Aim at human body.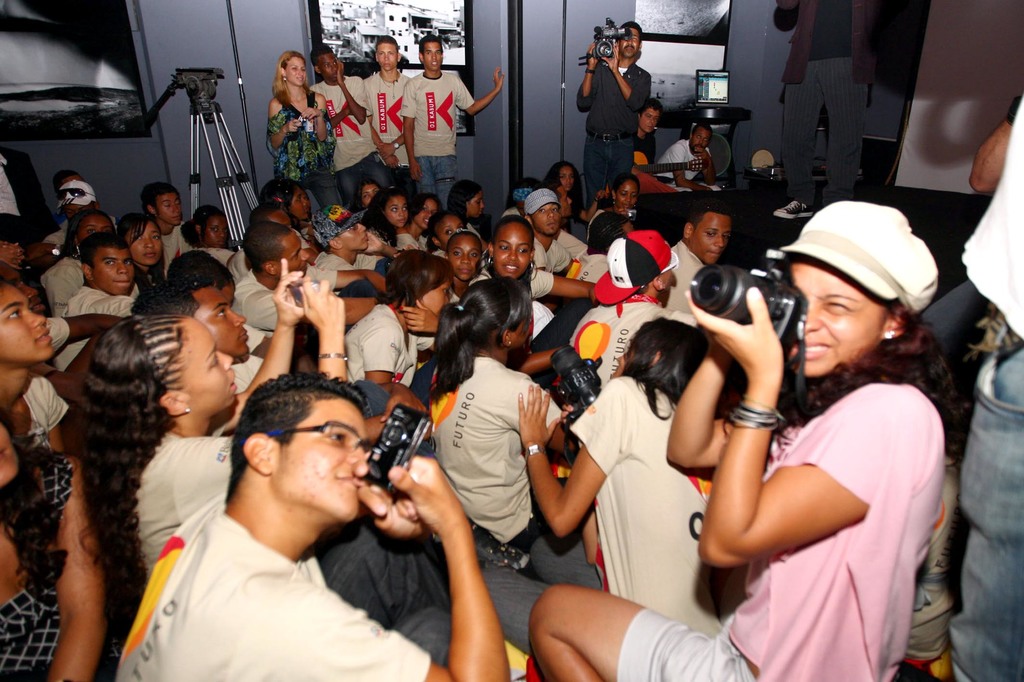
Aimed at (x1=268, y1=166, x2=307, y2=224).
